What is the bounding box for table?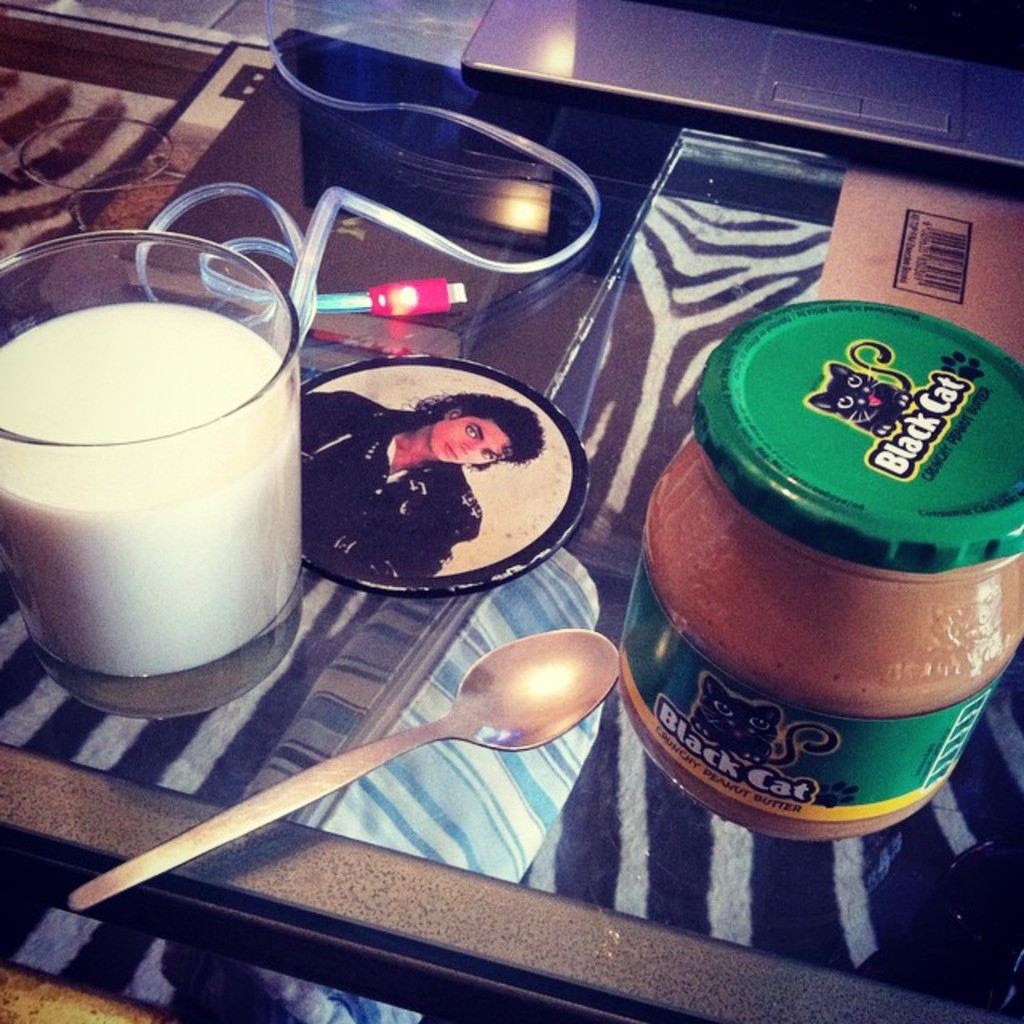
bbox=(0, 128, 1023, 1019).
